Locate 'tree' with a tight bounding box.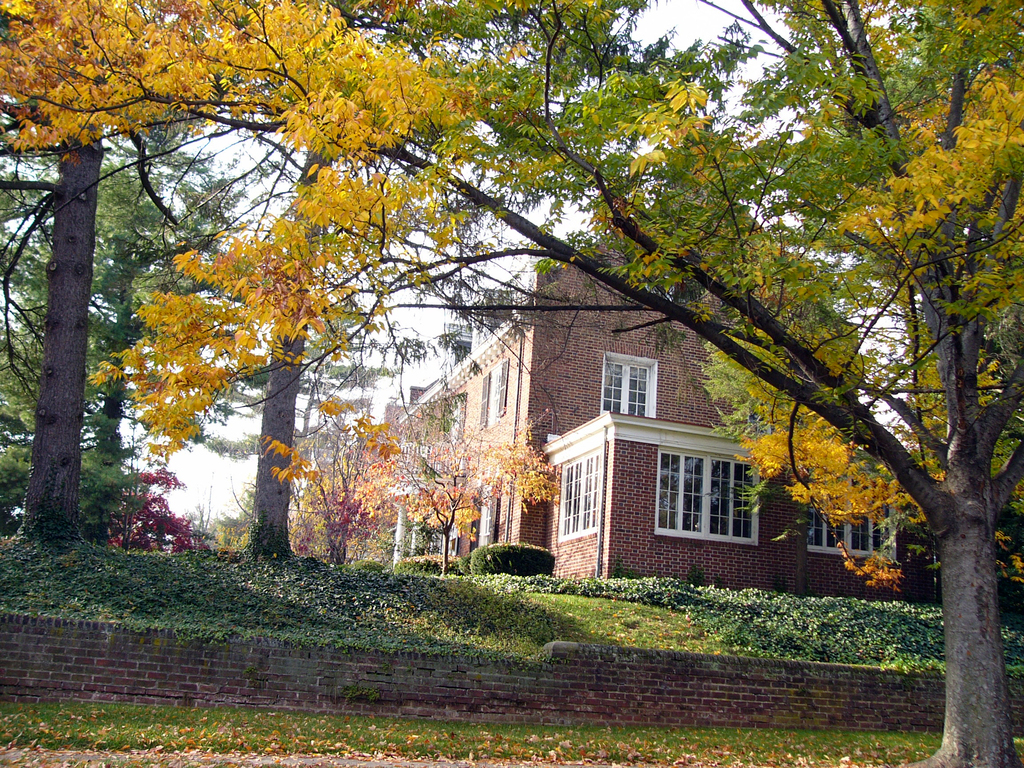
BBox(0, 0, 202, 557).
